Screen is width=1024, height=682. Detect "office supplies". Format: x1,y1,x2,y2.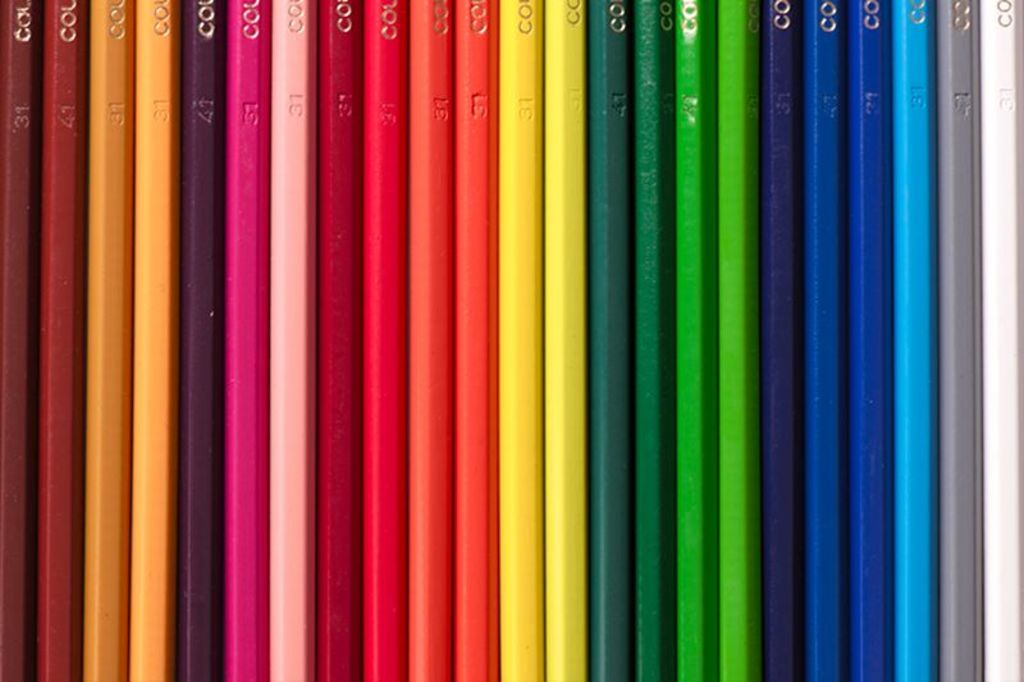
0,0,41,681.
